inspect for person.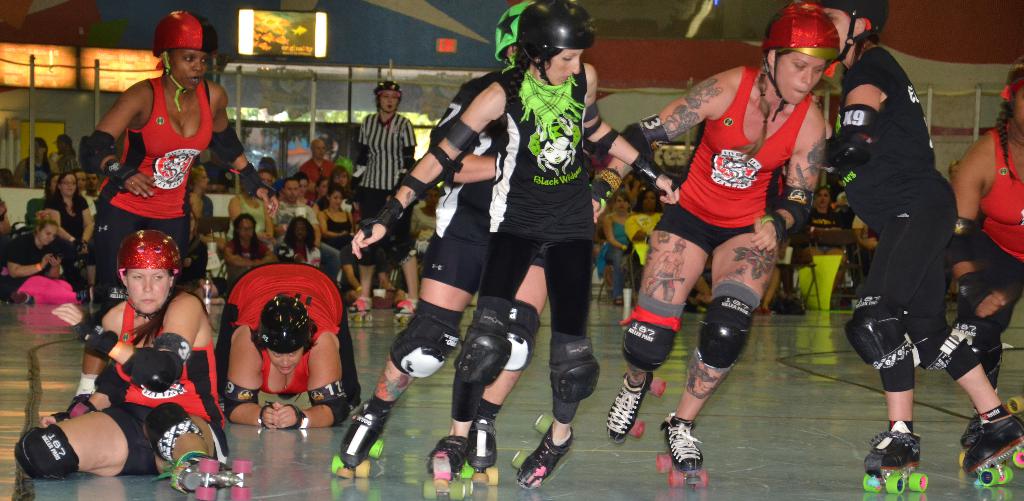
Inspection: {"x1": 6, "y1": 218, "x2": 259, "y2": 500}.
